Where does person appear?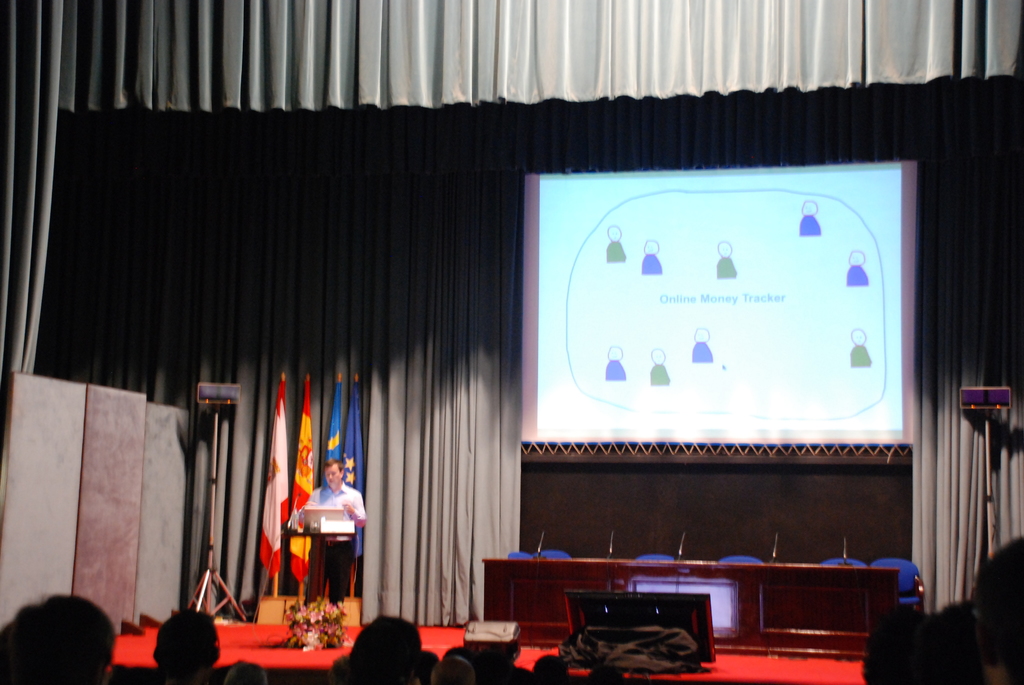
Appears at 0:584:118:682.
